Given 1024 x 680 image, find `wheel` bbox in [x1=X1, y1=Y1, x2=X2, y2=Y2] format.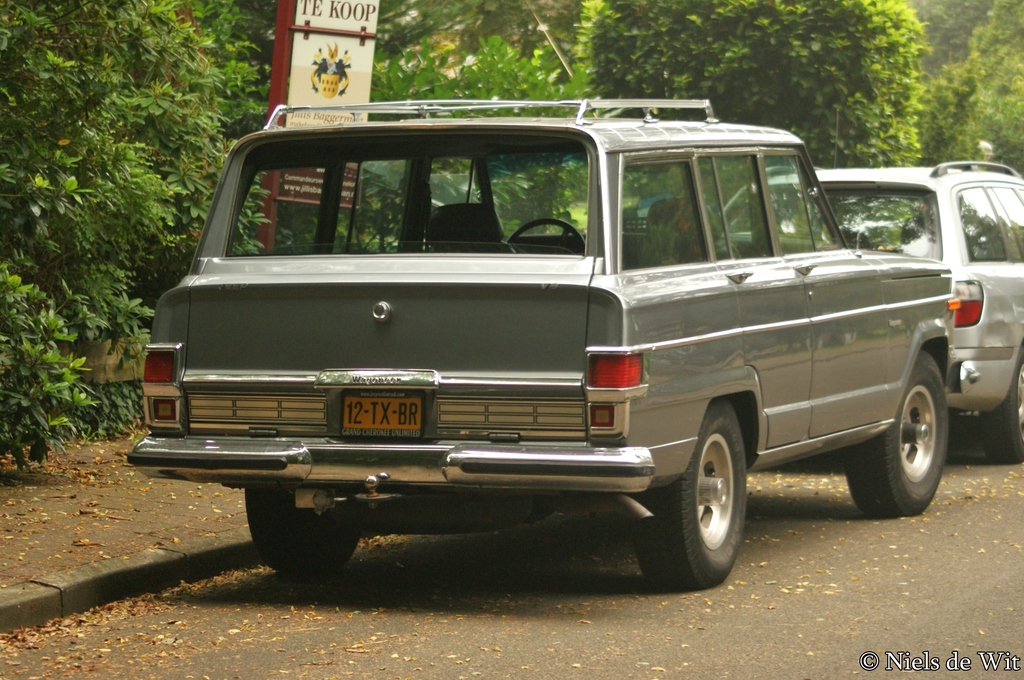
[x1=840, y1=358, x2=955, y2=518].
